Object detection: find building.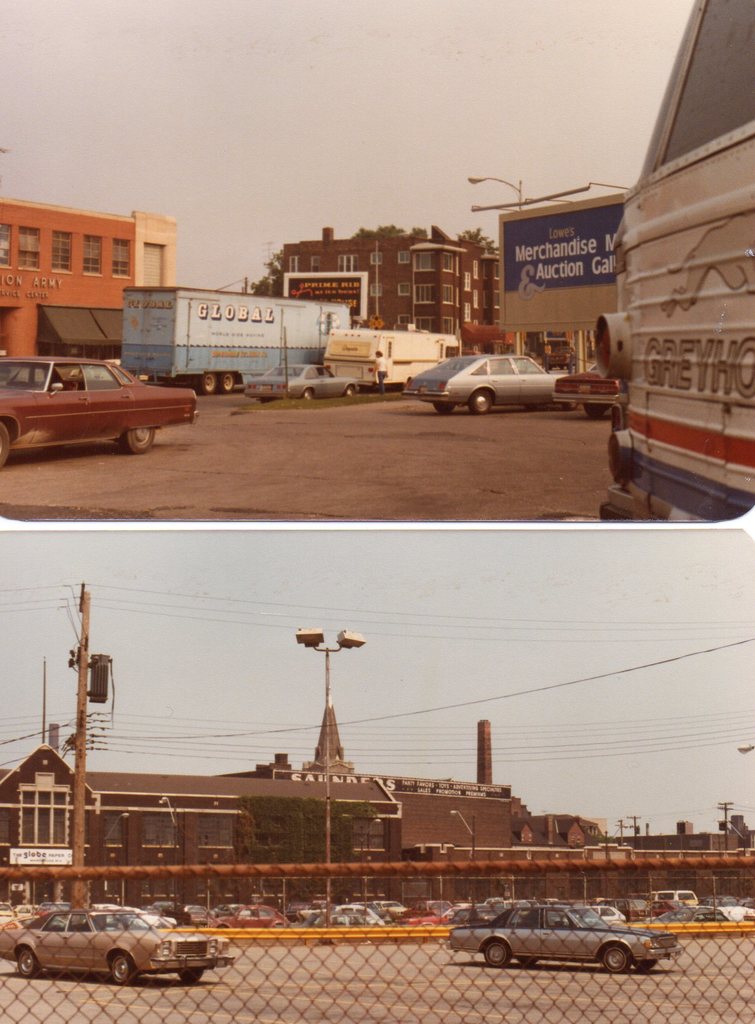
bbox(0, 147, 177, 355).
